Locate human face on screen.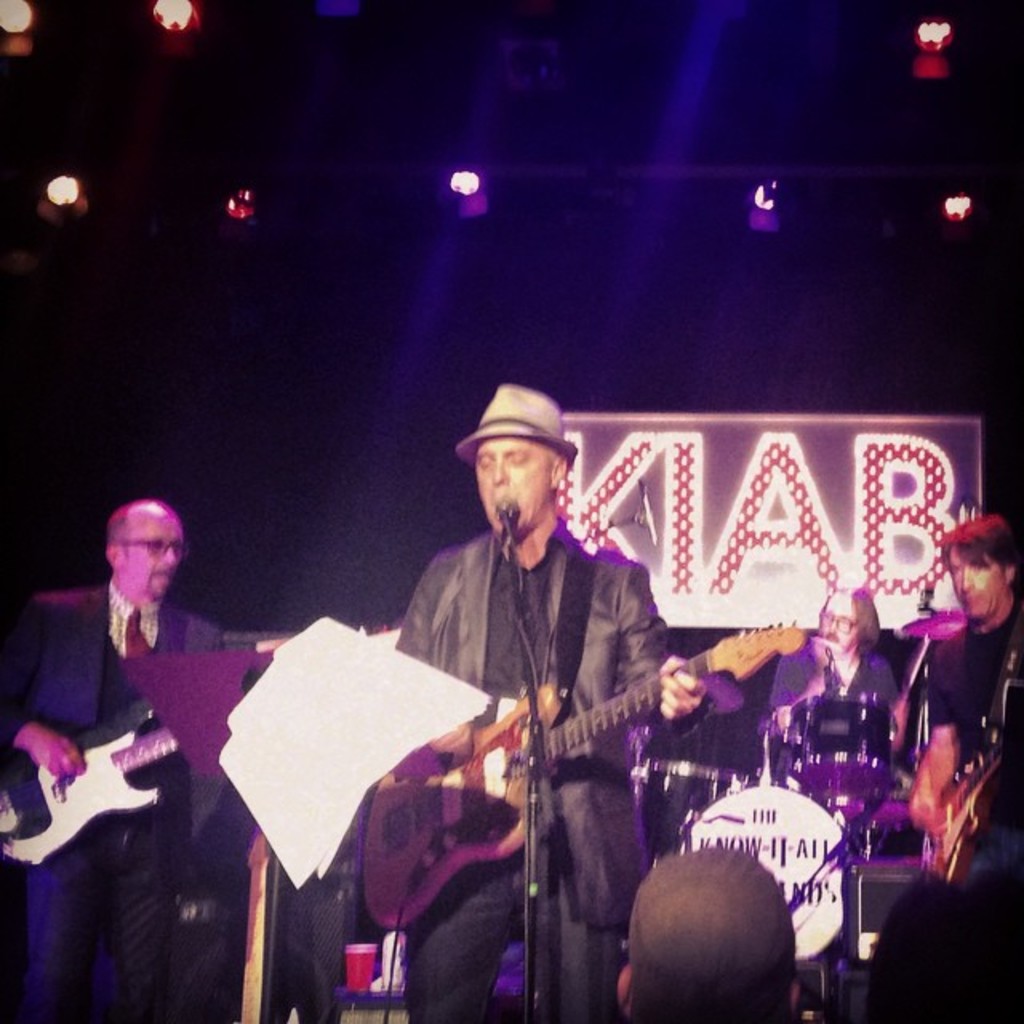
On screen at rect(814, 595, 862, 658).
